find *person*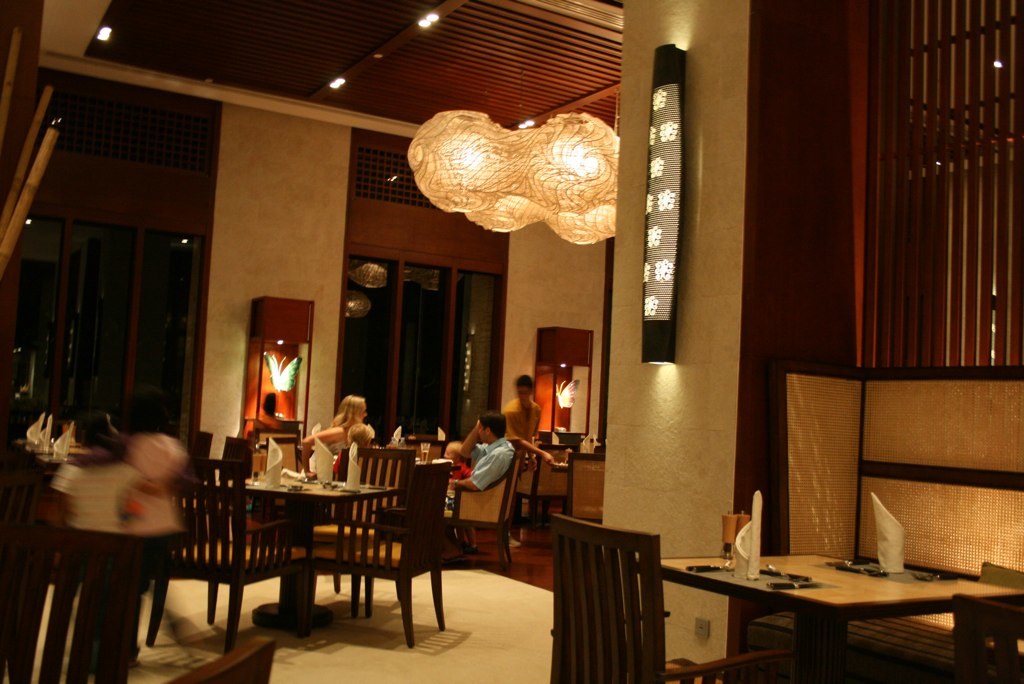
[295,388,369,478]
